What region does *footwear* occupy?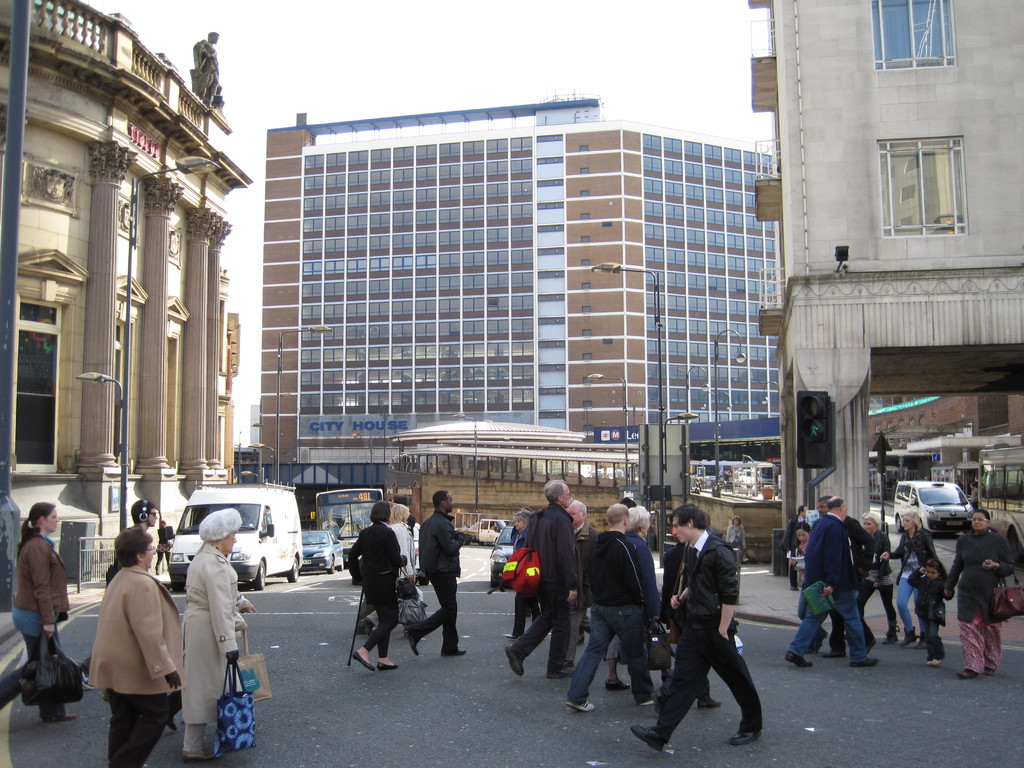
box(361, 620, 374, 643).
